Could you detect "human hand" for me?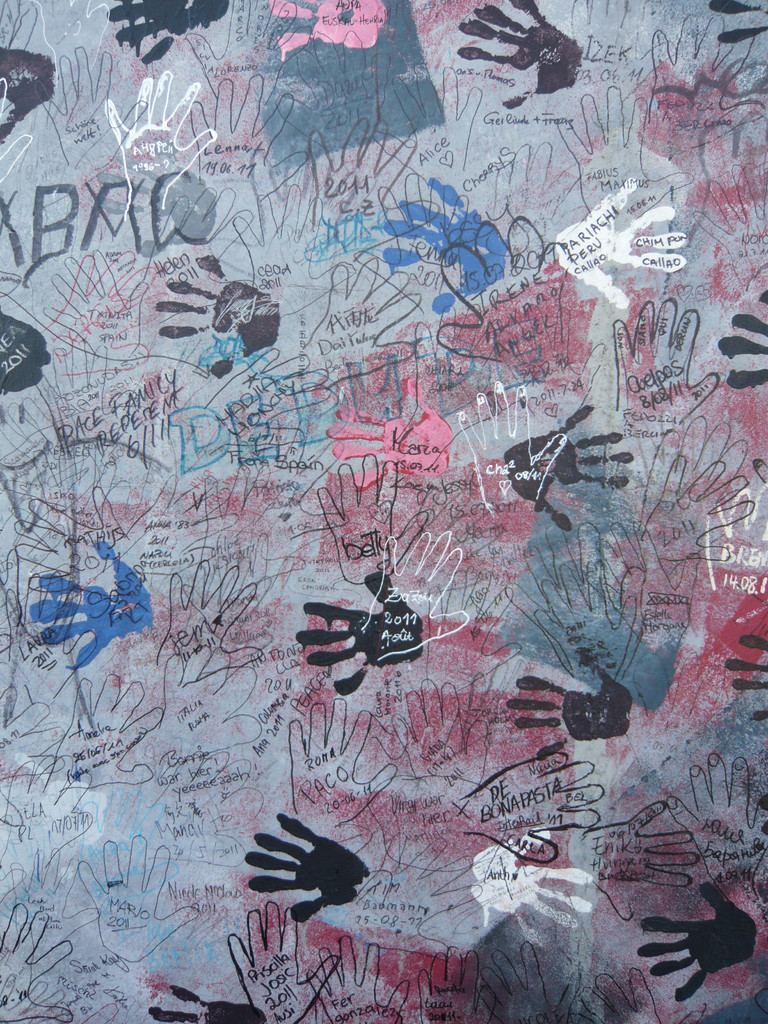
Detection result: detection(196, 460, 296, 586).
